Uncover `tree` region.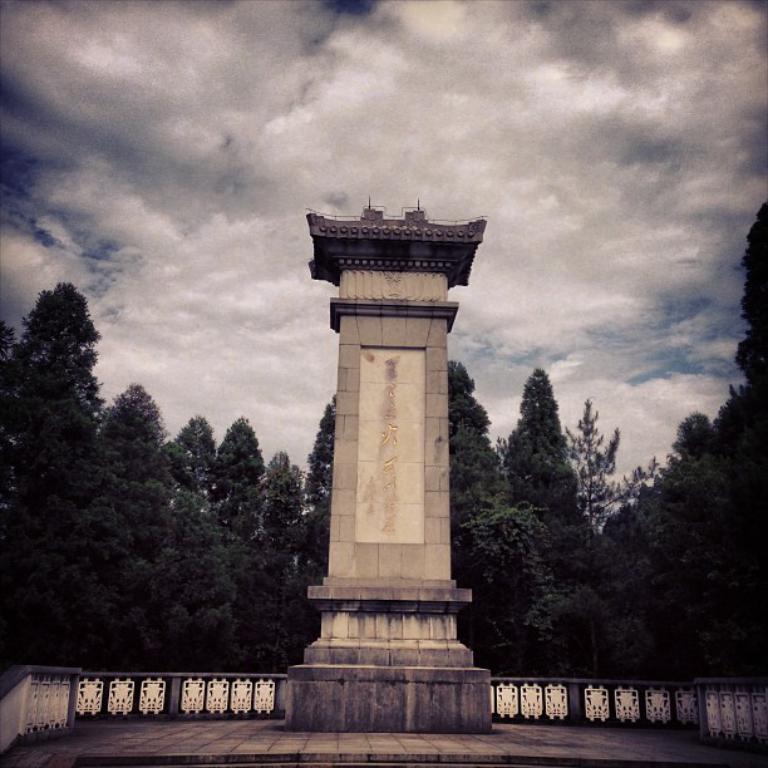
Uncovered: bbox=[724, 200, 767, 390].
